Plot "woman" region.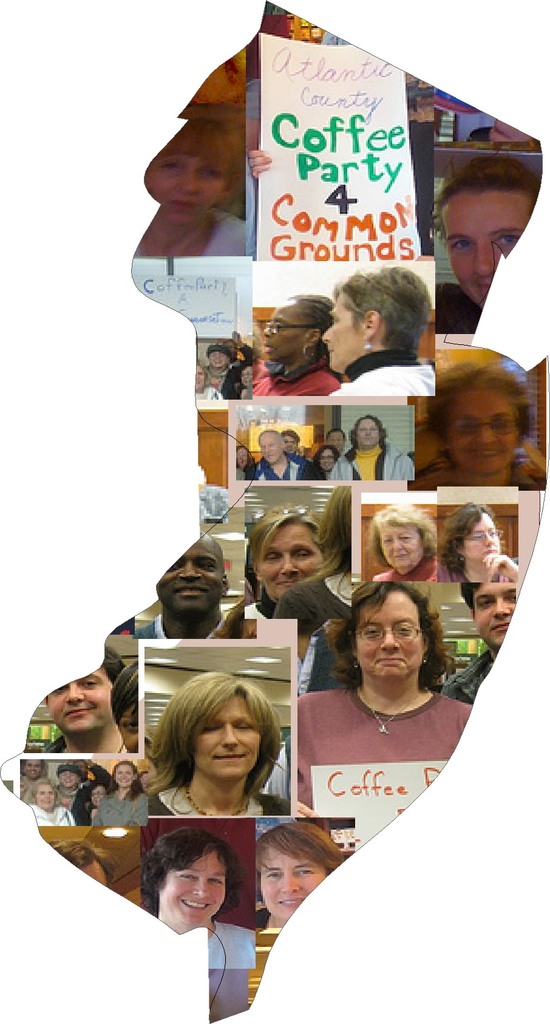
Plotted at [left=441, top=499, right=516, bottom=583].
